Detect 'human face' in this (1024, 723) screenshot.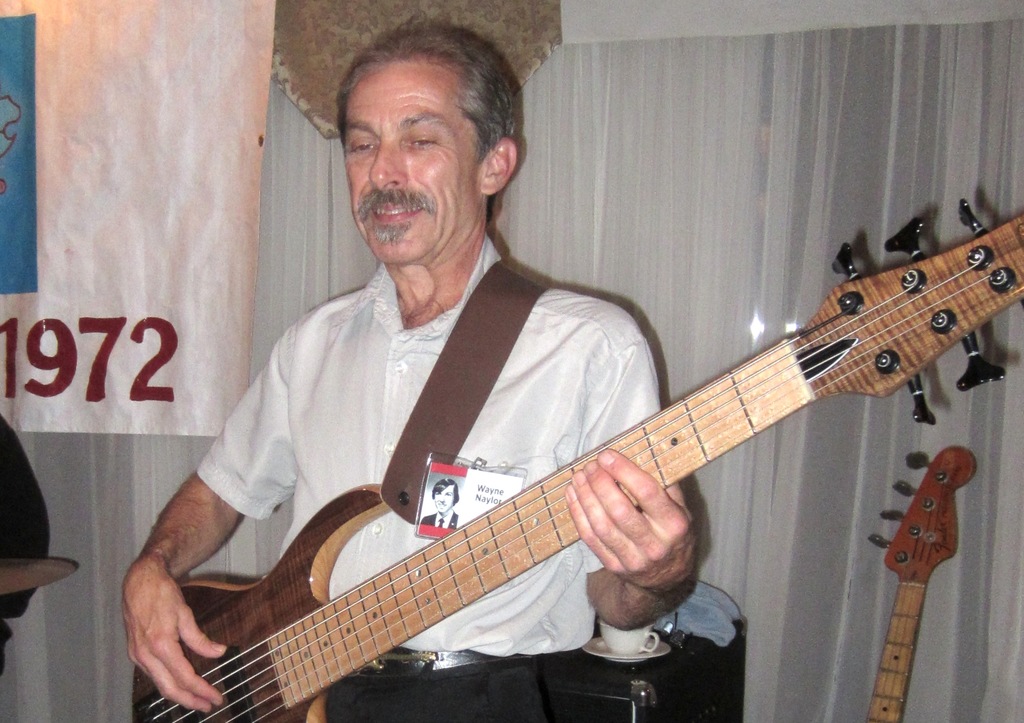
Detection: 343/61/482/264.
